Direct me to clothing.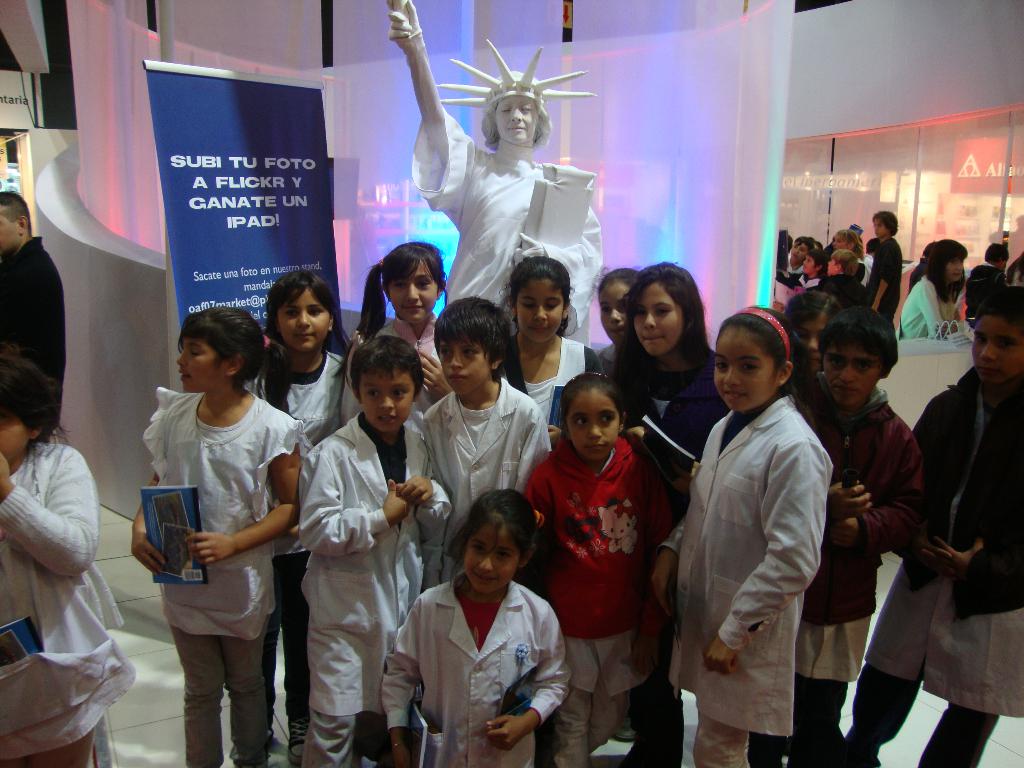
Direction: (left=884, top=266, right=977, bottom=342).
